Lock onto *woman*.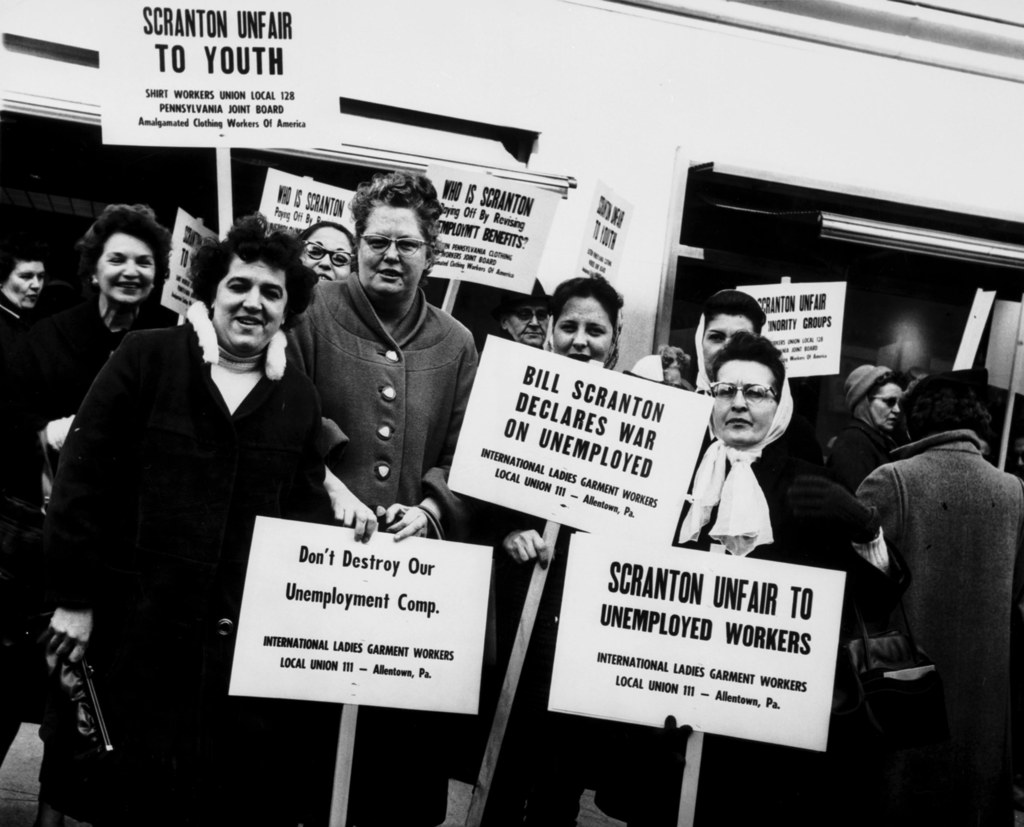
Locked: detection(465, 265, 623, 824).
